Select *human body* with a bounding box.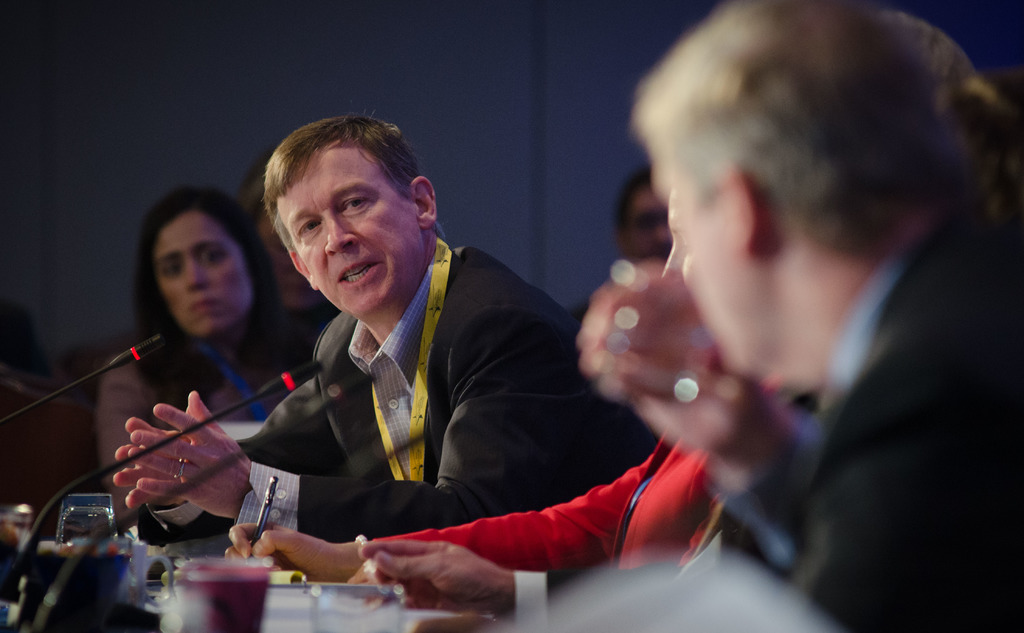
box(362, 392, 822, 632).
